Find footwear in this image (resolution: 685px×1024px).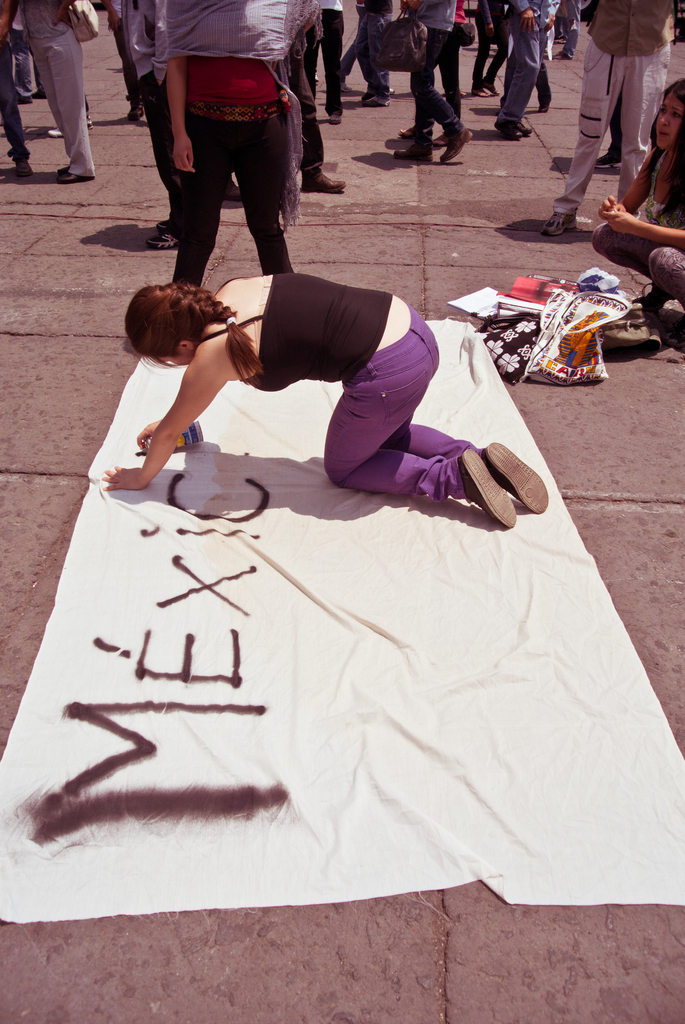
x1=400, y1=126, x2=415, y2=138.
